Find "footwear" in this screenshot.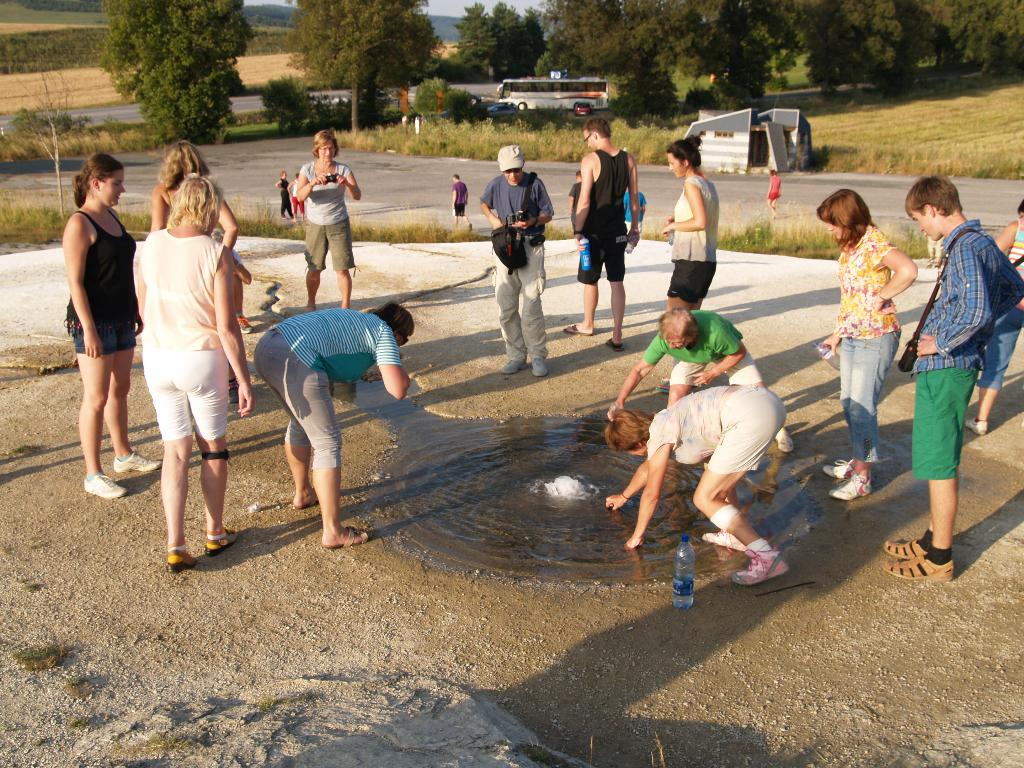
The bounding box for "footwear" is left=294, top=488, right=318, bottom=508.
